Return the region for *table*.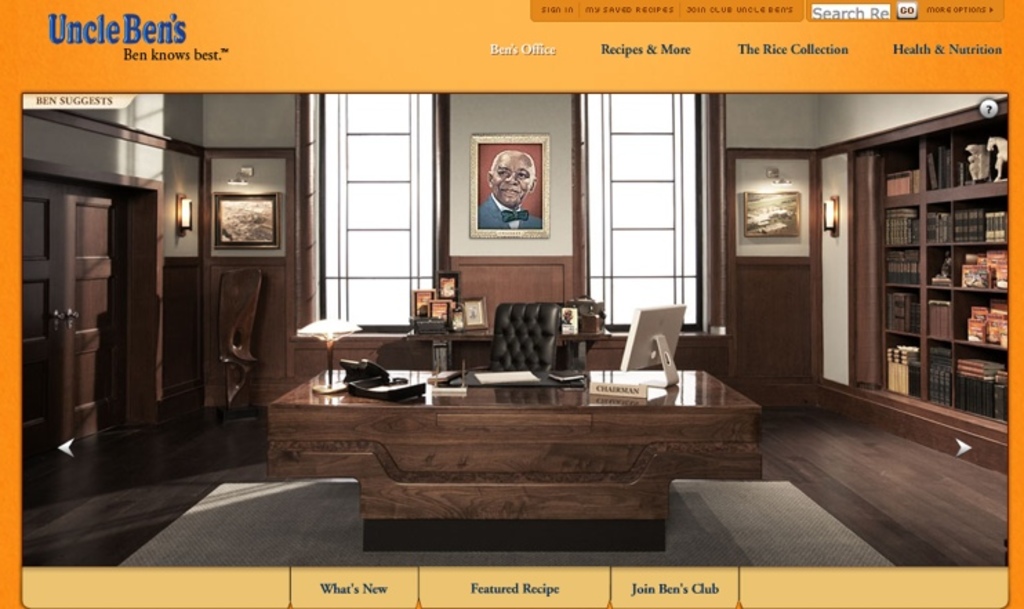
215:345:806:544.
